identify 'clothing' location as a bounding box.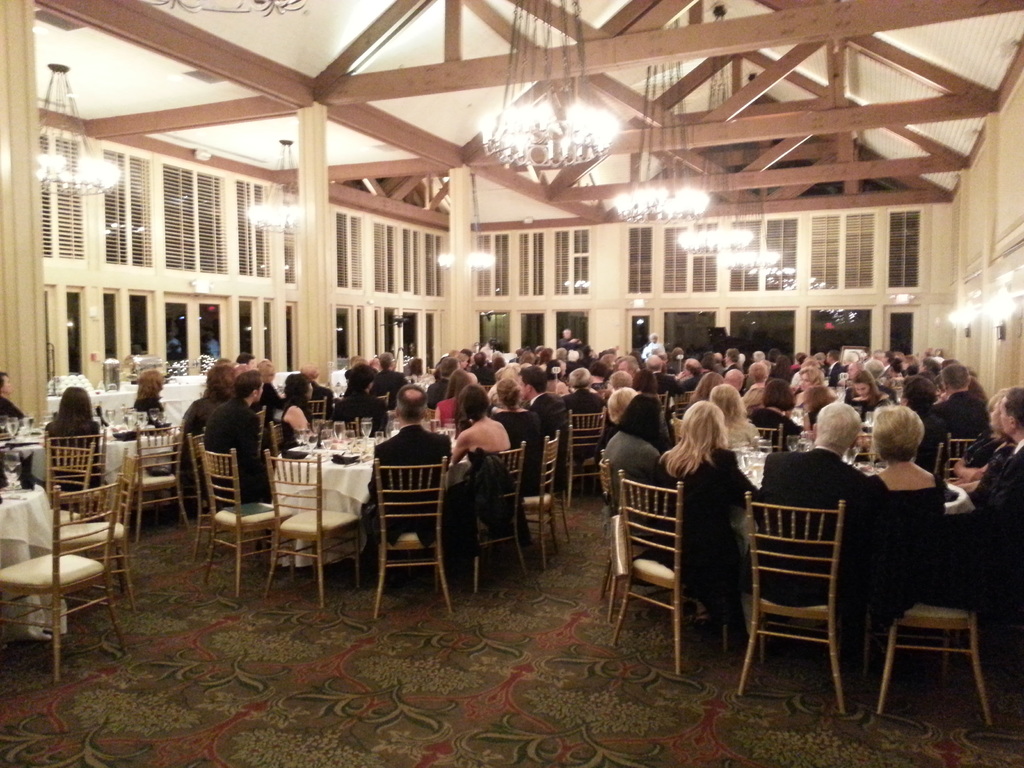
[134,399,167,435].
